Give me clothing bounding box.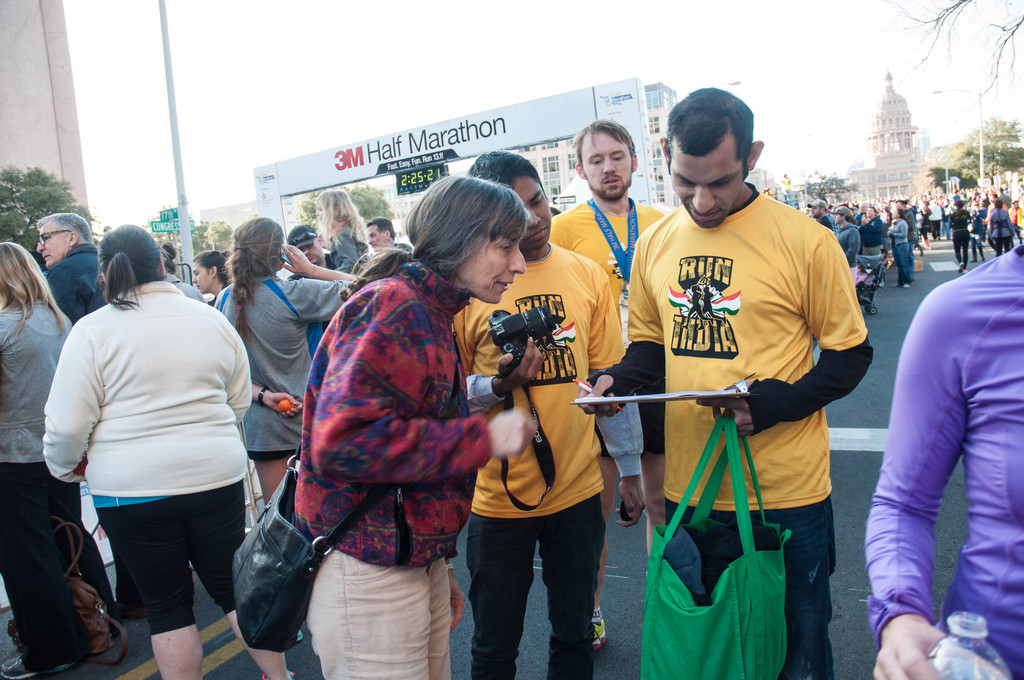
rect(865, 238, 1023, 679).
